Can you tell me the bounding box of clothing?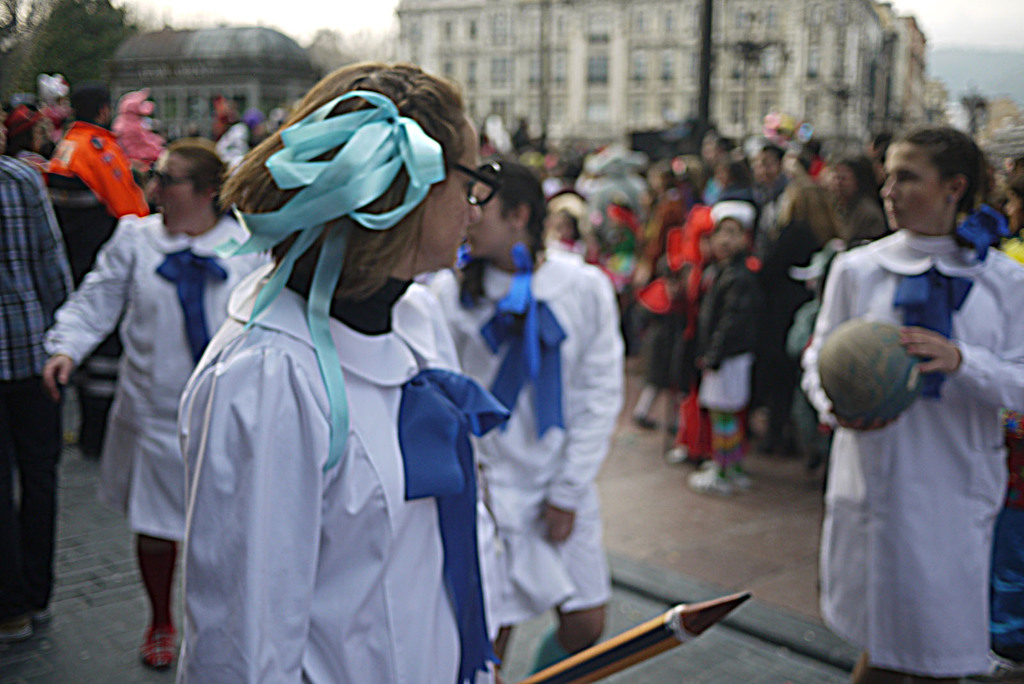
<box>810,191,1014,666</box>.
